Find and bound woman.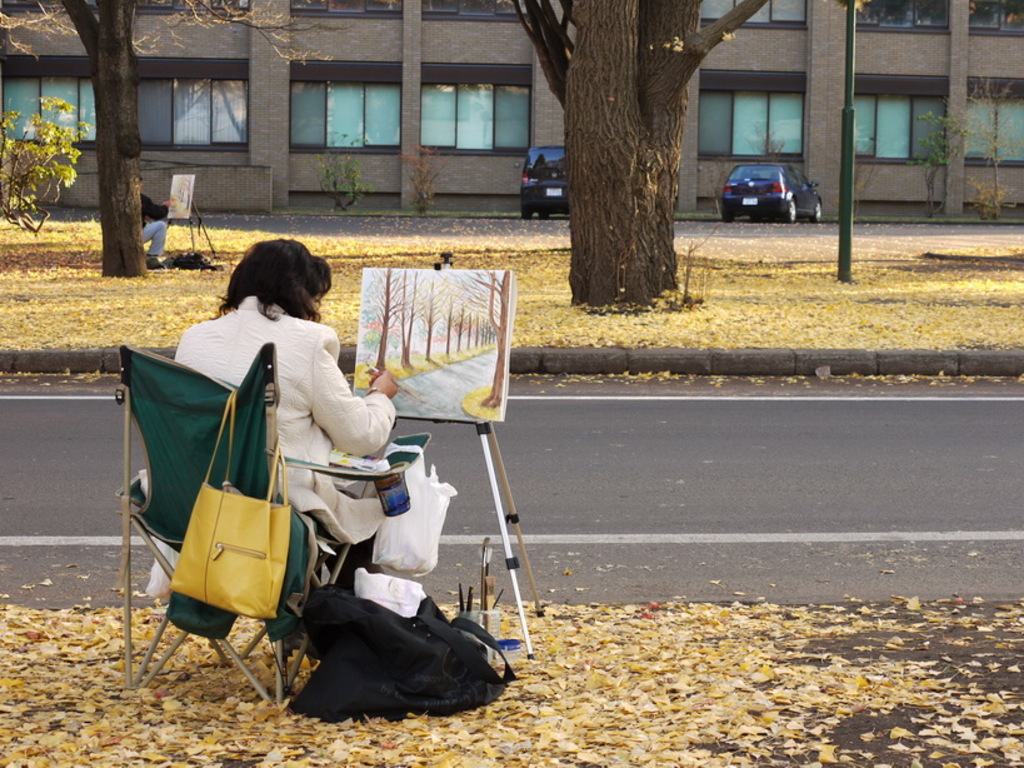
Bound: left=190, top=230, right=443, bottom=700.
